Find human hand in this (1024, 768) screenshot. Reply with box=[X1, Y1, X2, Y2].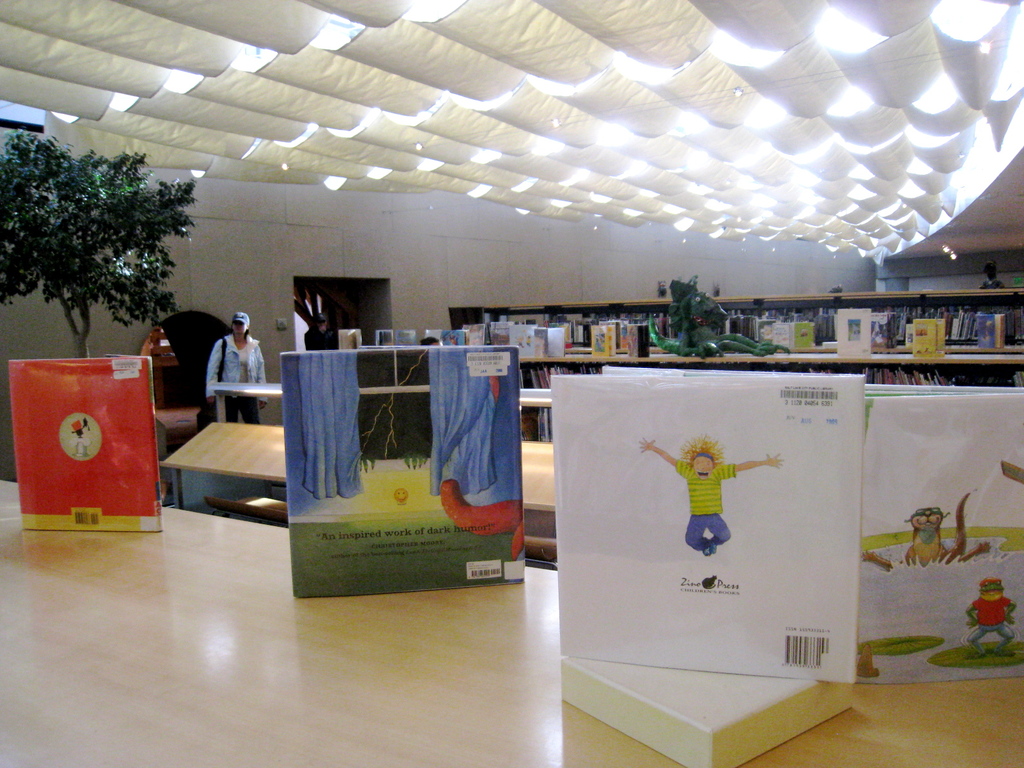
box=[205, 396, 214, 406].
